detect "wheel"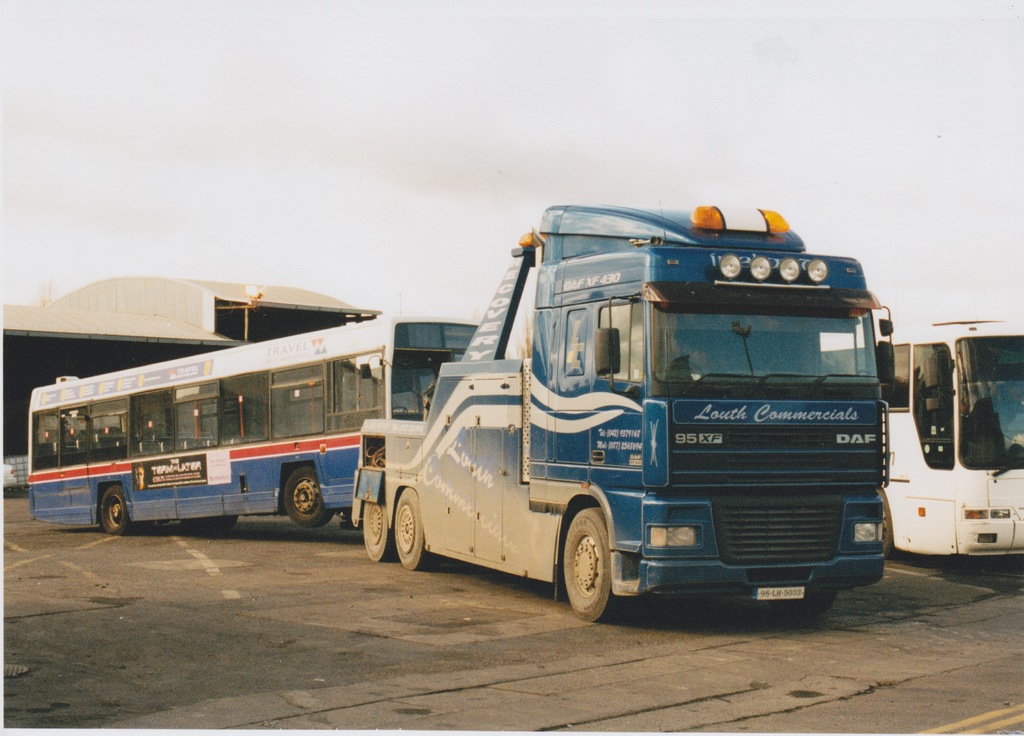
bbox=(879, 487, 895, 563)
